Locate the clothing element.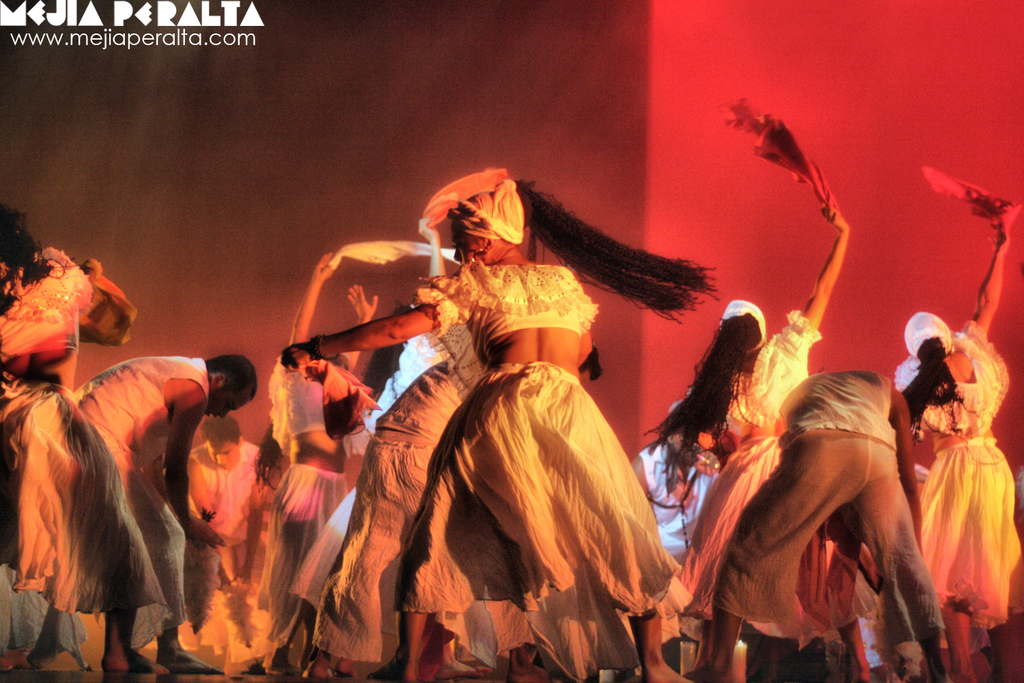
Element bbox: [399, 263, 677, 667].
